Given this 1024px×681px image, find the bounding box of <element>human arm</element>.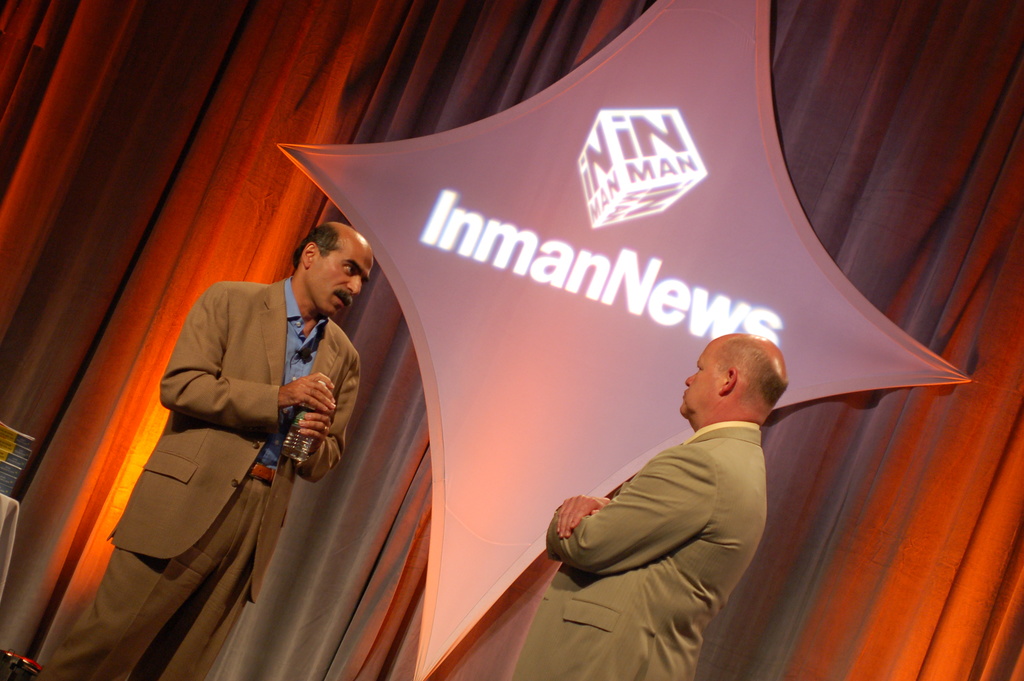
region(546, 485, 622, 544).
